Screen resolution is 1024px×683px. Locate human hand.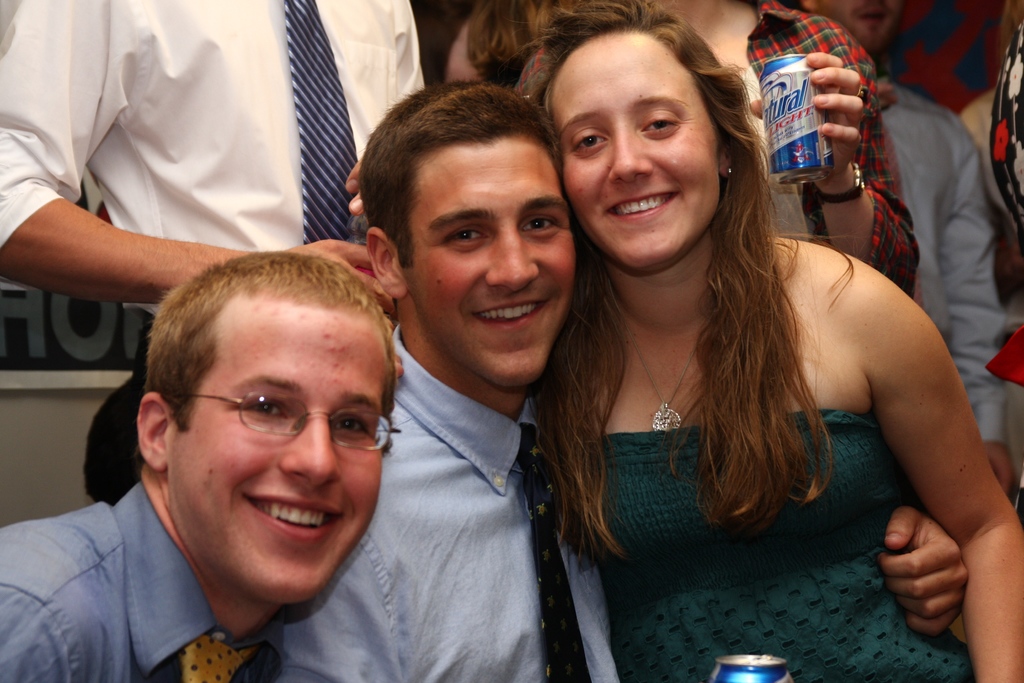
BBox(982, 441, 1015, 496).
